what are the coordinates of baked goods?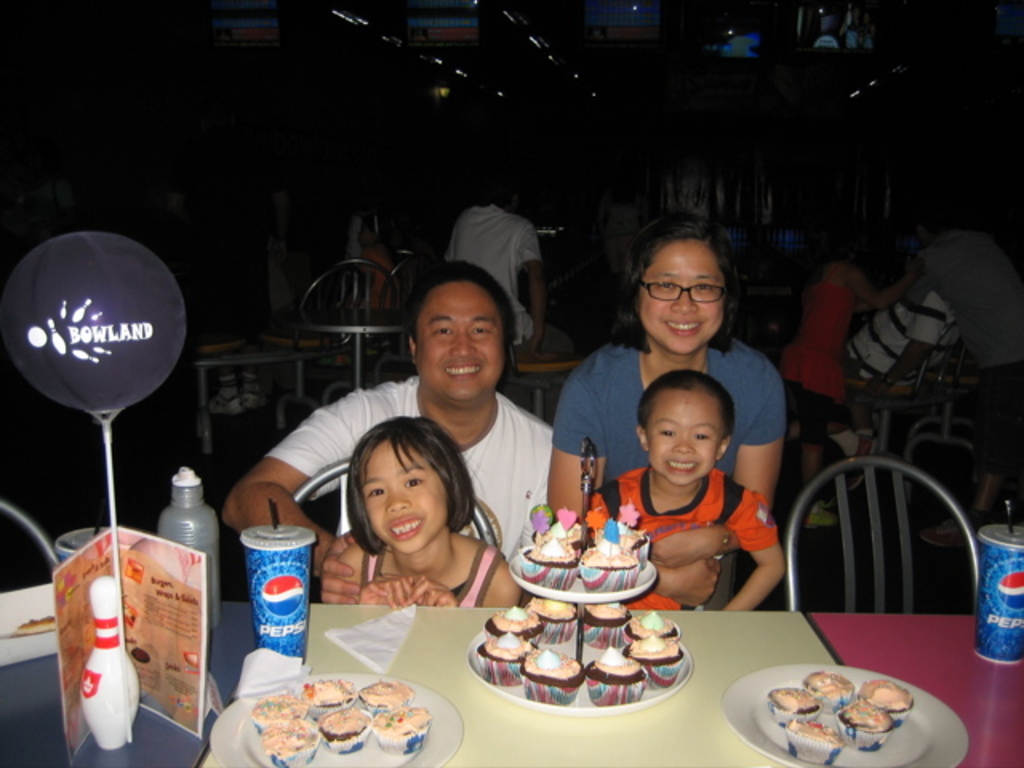
[835,691,902,750].
